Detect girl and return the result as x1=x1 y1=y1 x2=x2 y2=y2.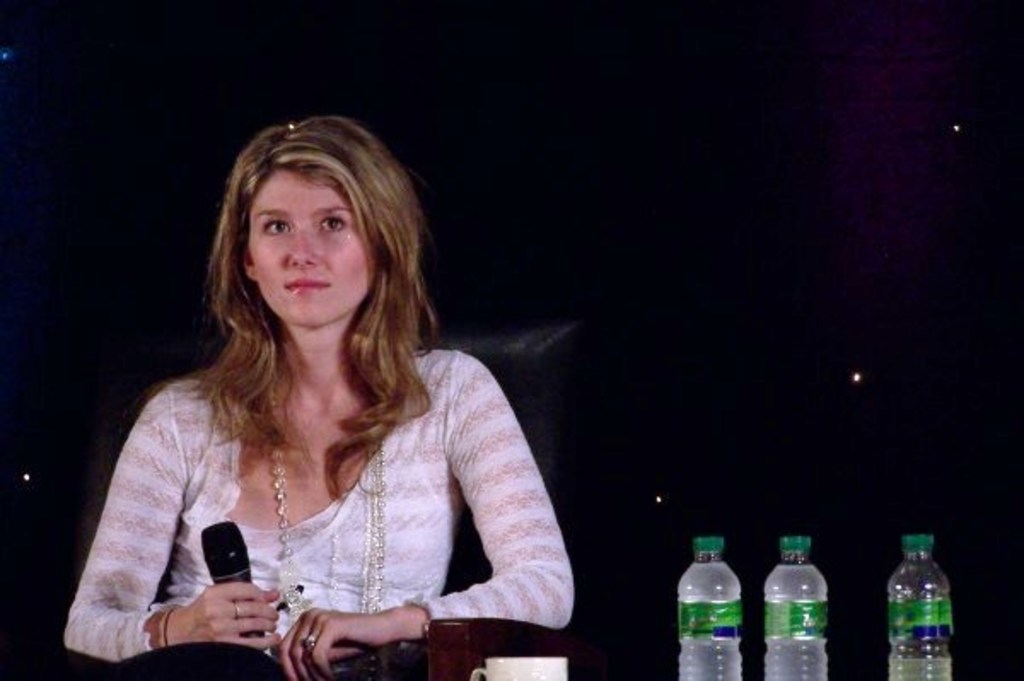
x1=61 y1=108 x2=577 y2=679.
